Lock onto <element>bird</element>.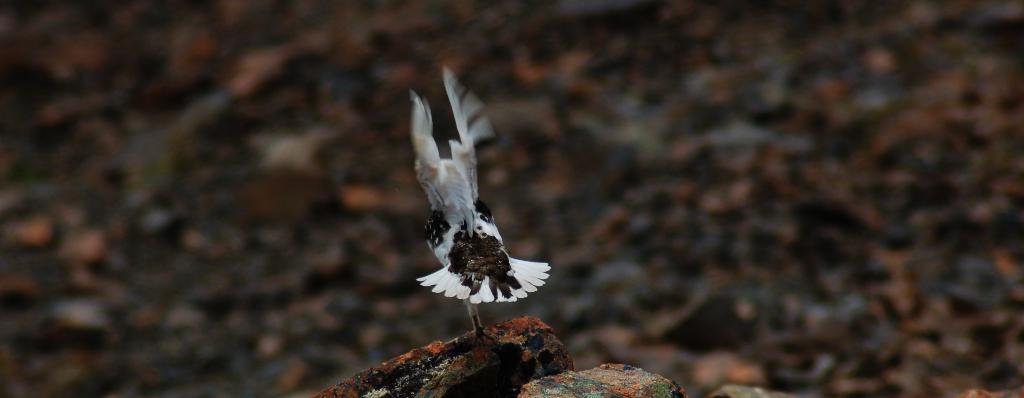
Locked: 404, 72, 547, 335.
